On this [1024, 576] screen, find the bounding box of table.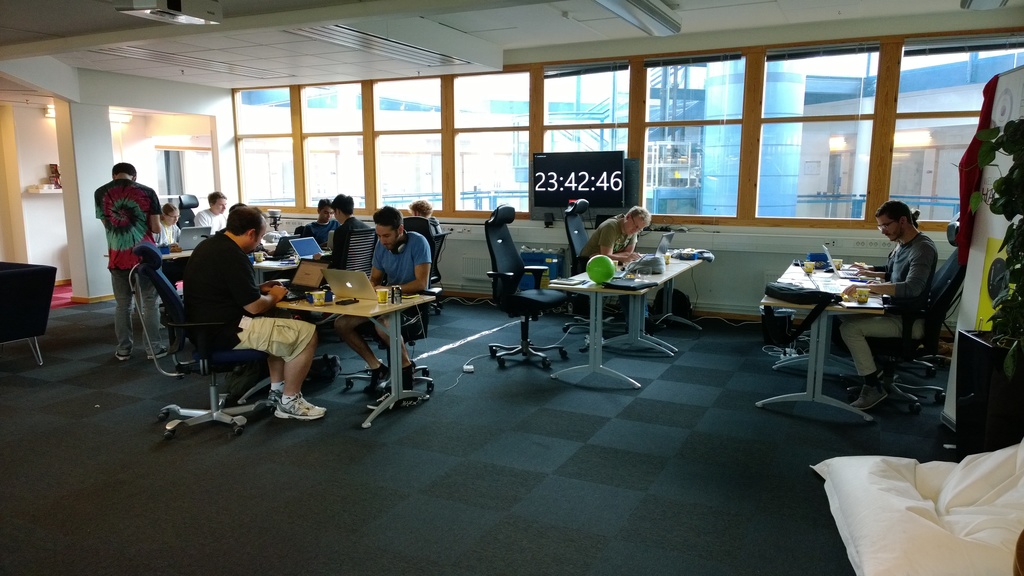
Bounding box: x1=154, y1=246, x2=198, y2=290.
